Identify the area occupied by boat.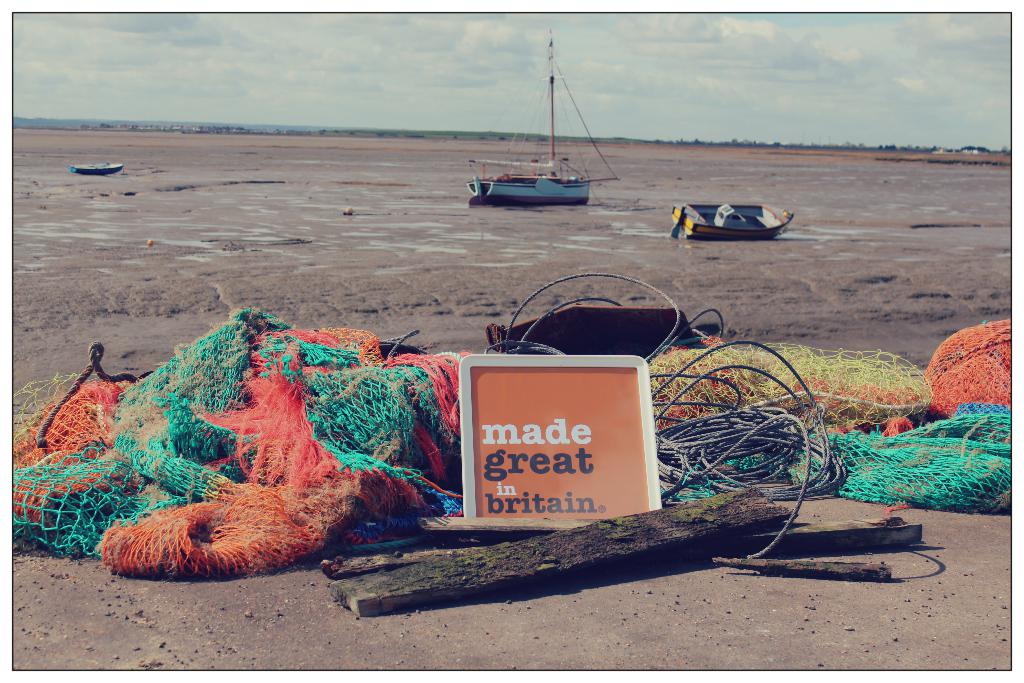
Area: Rect(666, 199, 801, 244).
